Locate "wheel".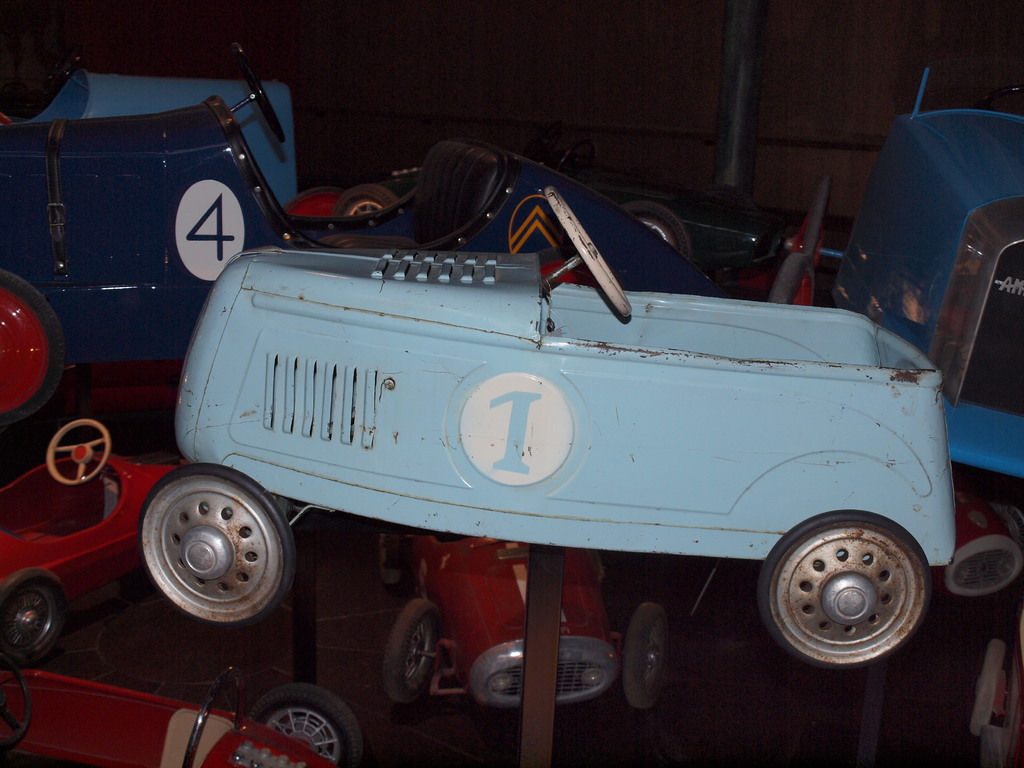
Bounding box: [left=378, top=591, right=433, bottom=700].
